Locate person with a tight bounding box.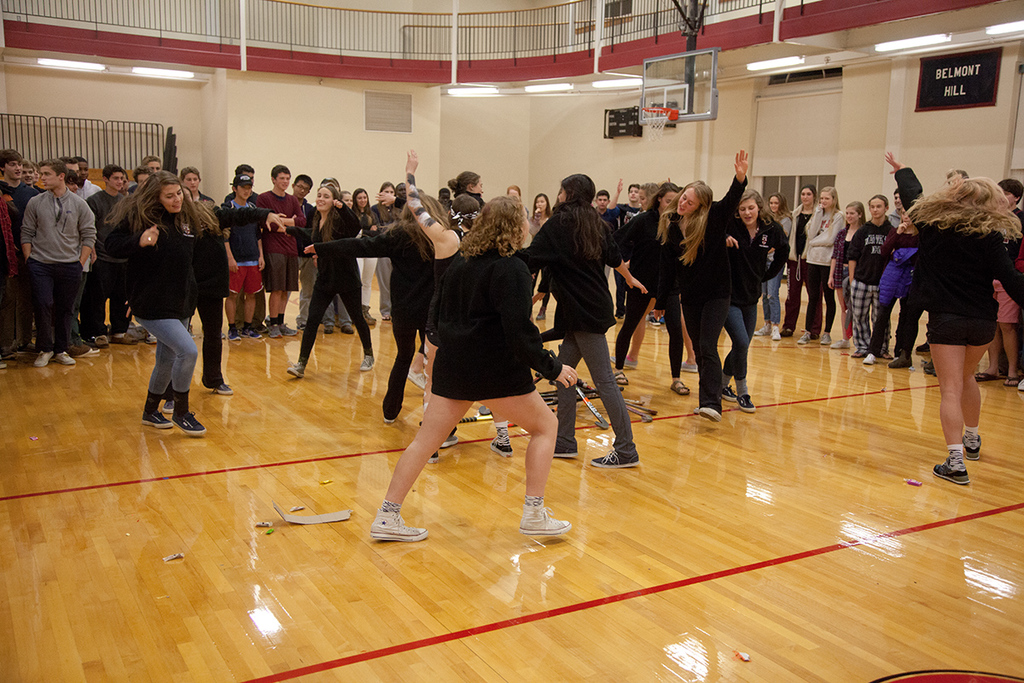
[left=223, top=164, right=259, bottom=335].
